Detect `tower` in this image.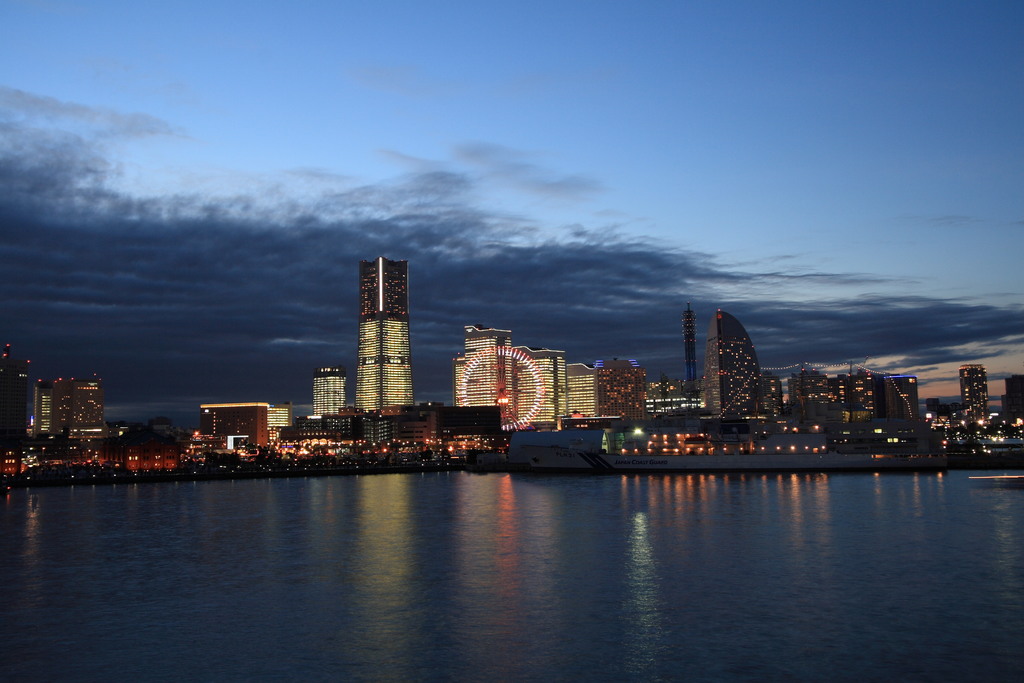
Detection: (699, 314, 758, 427).
